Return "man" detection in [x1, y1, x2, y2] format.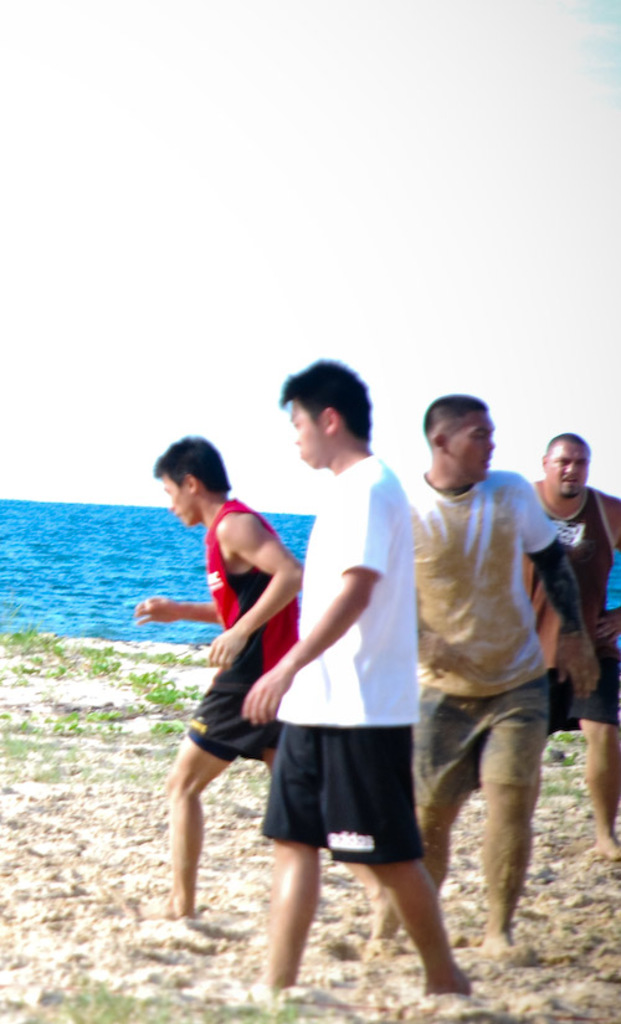
[133, 438, 304, 925].
